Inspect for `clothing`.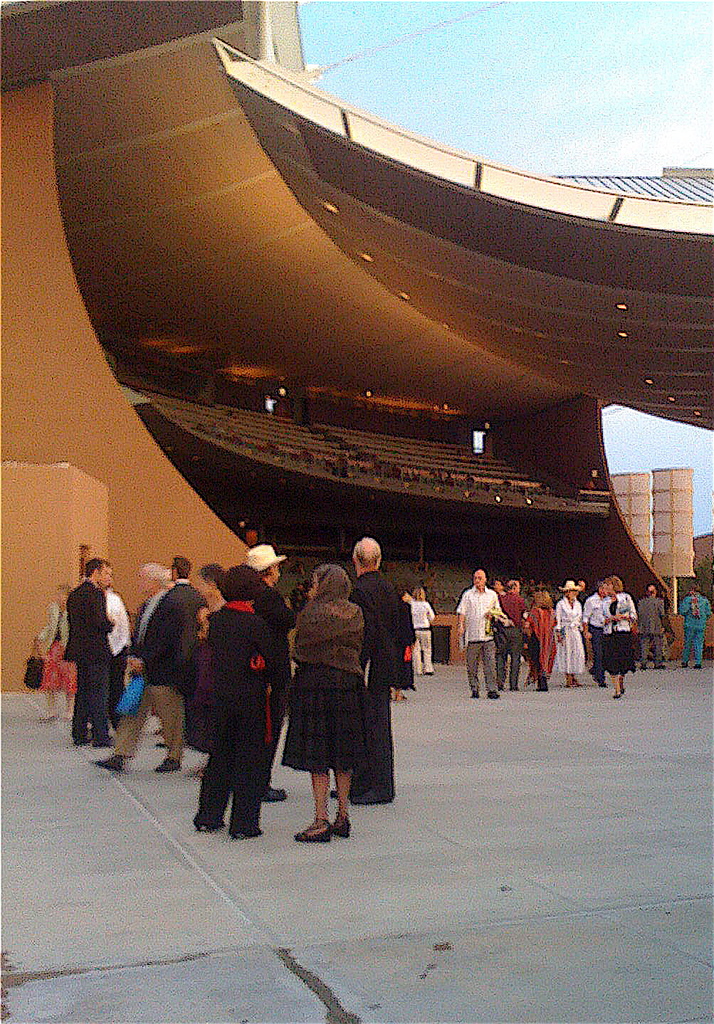
Inspection: region(351, 561, 409, 811).
